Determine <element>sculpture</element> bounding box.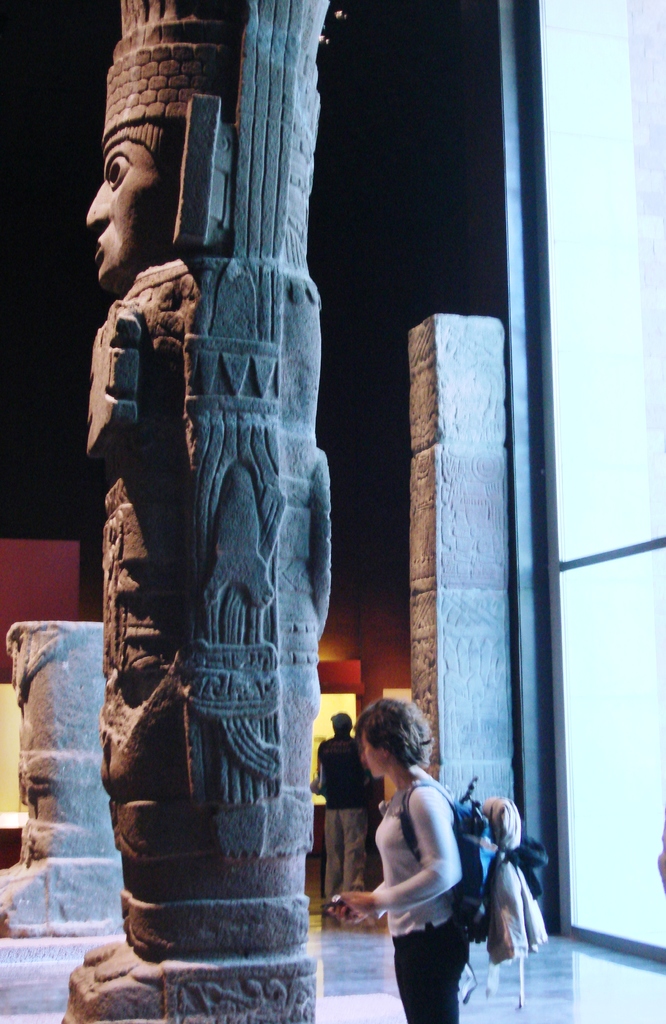
Determined: 118 69 339 1015.
